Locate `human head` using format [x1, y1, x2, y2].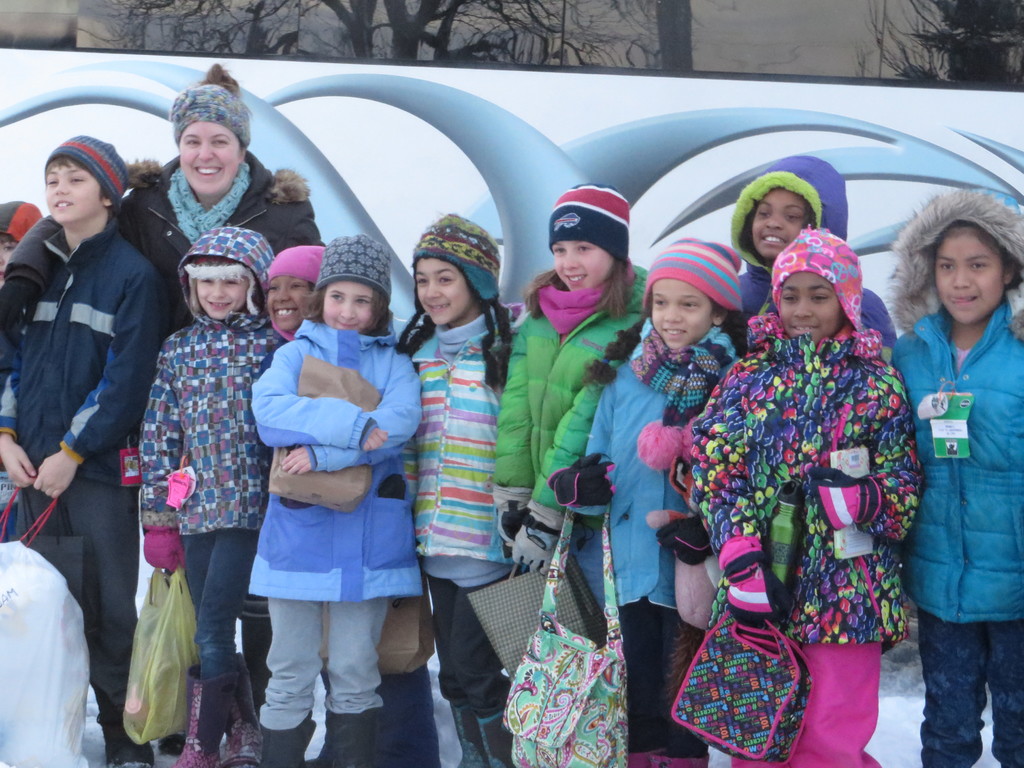
[547, 183, 629, 292].
